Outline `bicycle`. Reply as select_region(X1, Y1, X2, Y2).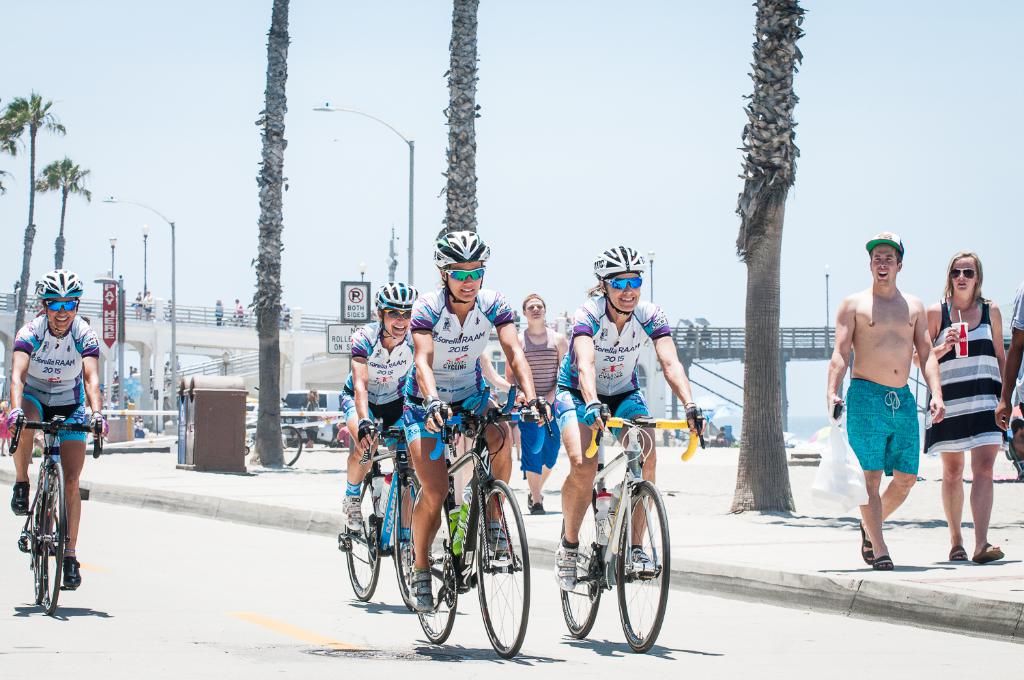
select_region(552, 398, 709, 649).
